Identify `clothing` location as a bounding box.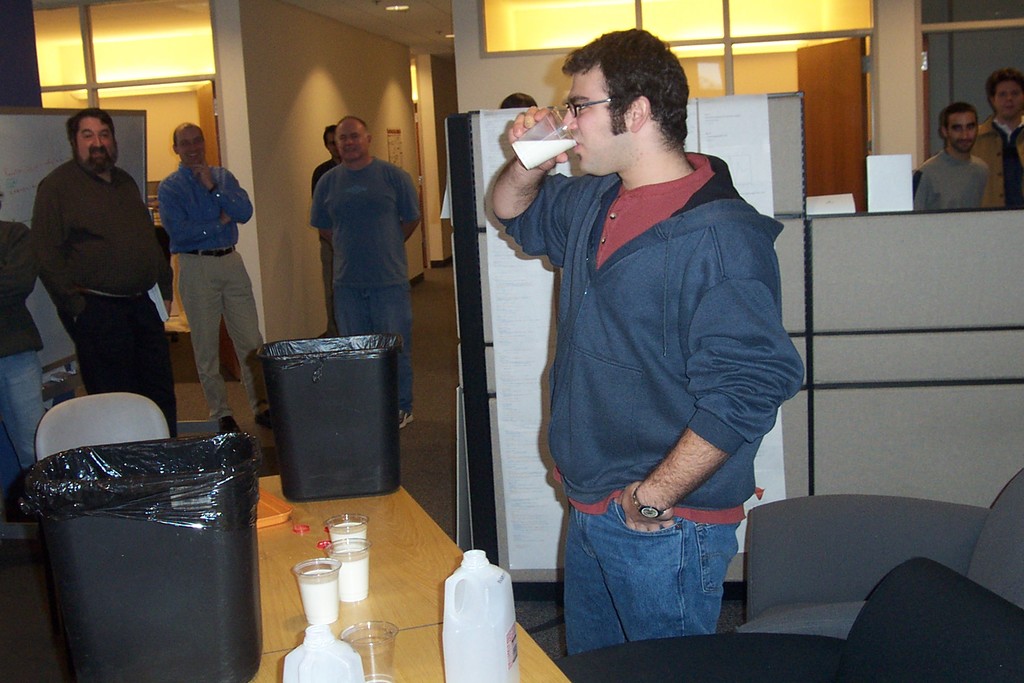
box=[31, 158, 172, 439].
